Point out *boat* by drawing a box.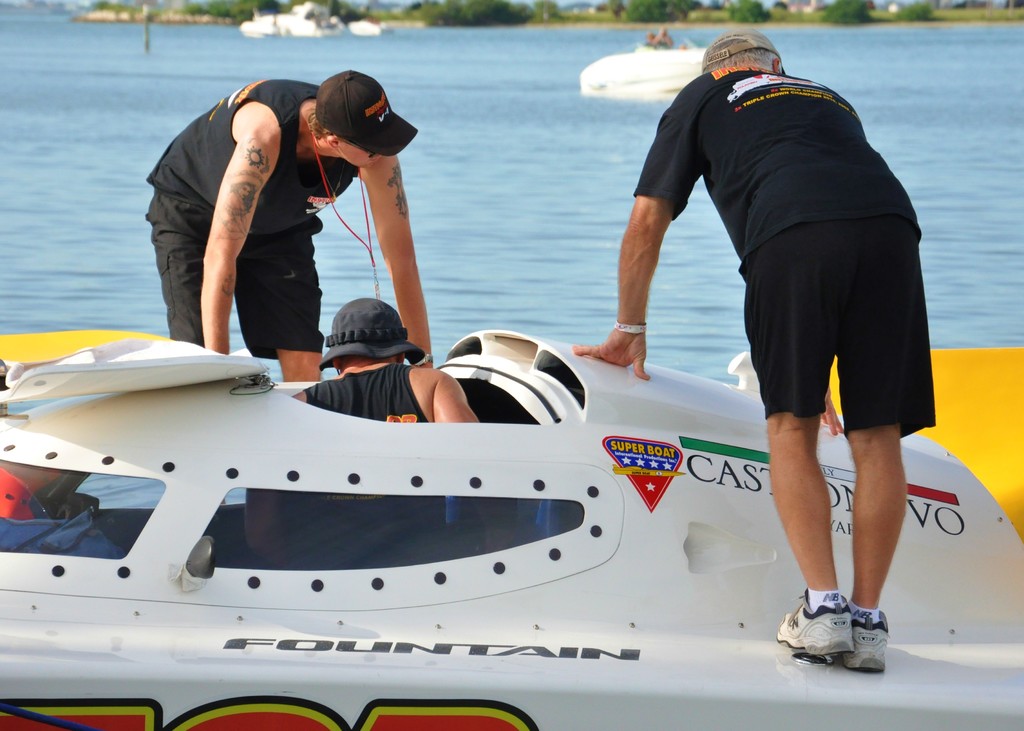
{"left": 0, "top": 204, "right": 850, "bottom": 678}.
